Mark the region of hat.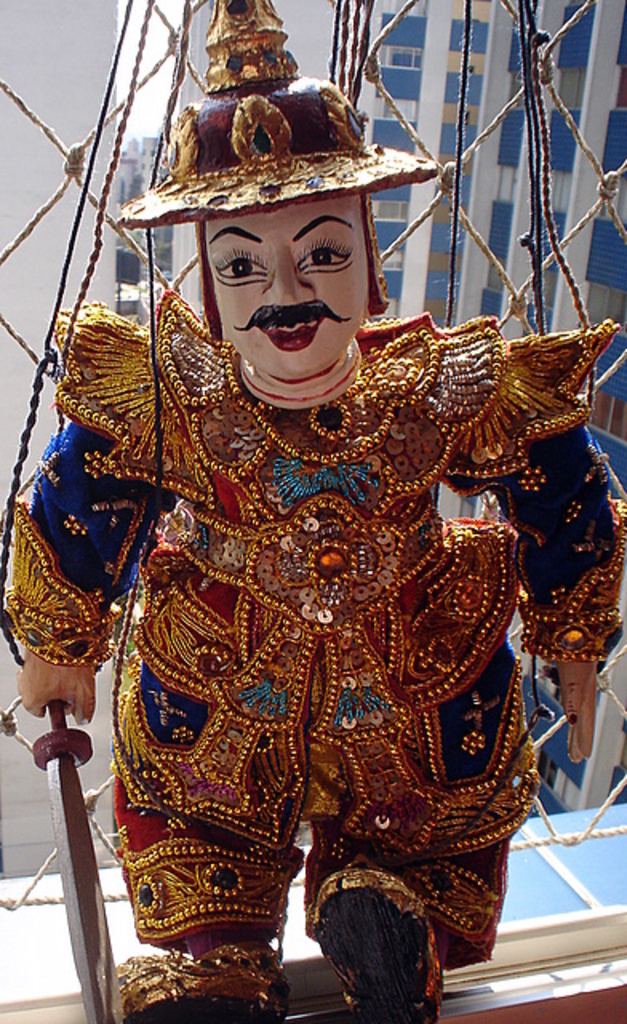
Region: Rect(115, 0, 445, 227).
